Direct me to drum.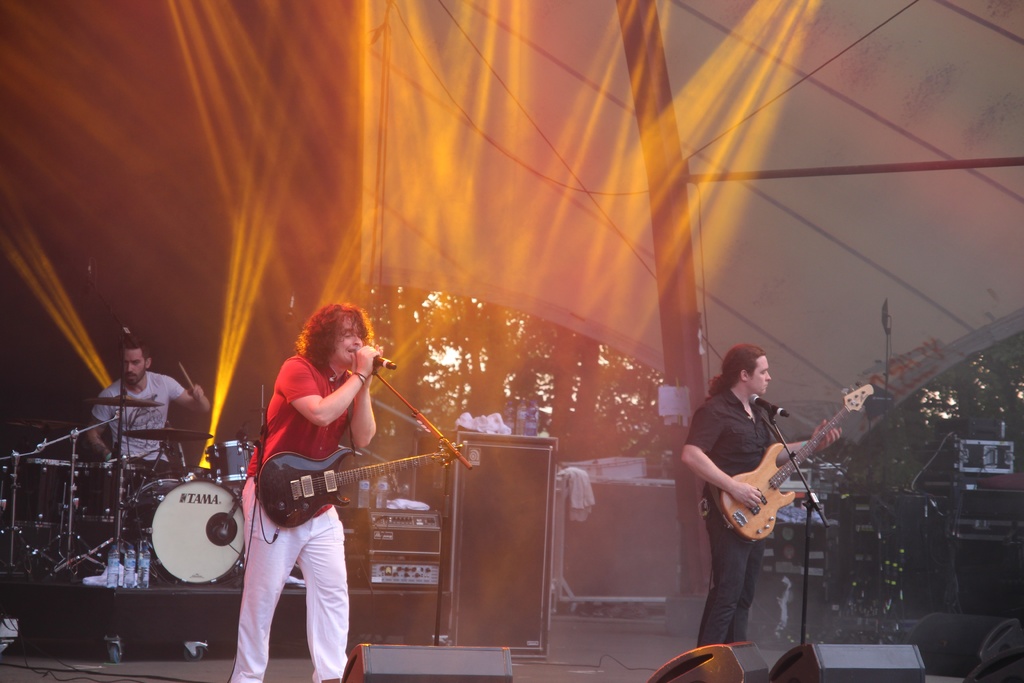
Direction: l=130, t=477, r=236, b=566.
